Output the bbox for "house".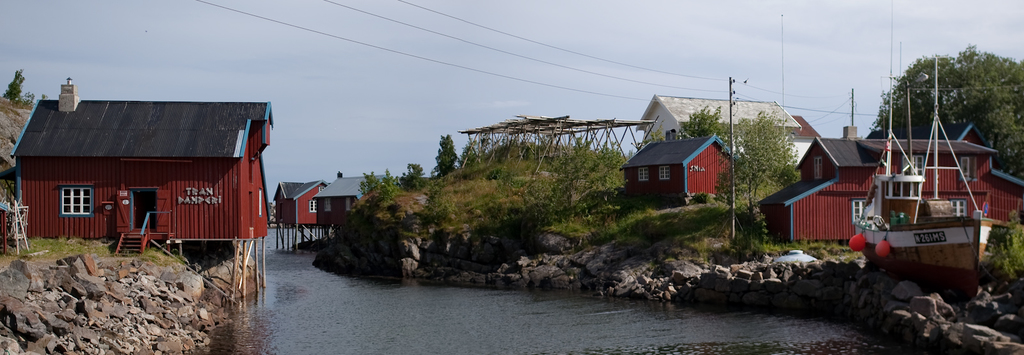
(797, 132, 883, 213).
